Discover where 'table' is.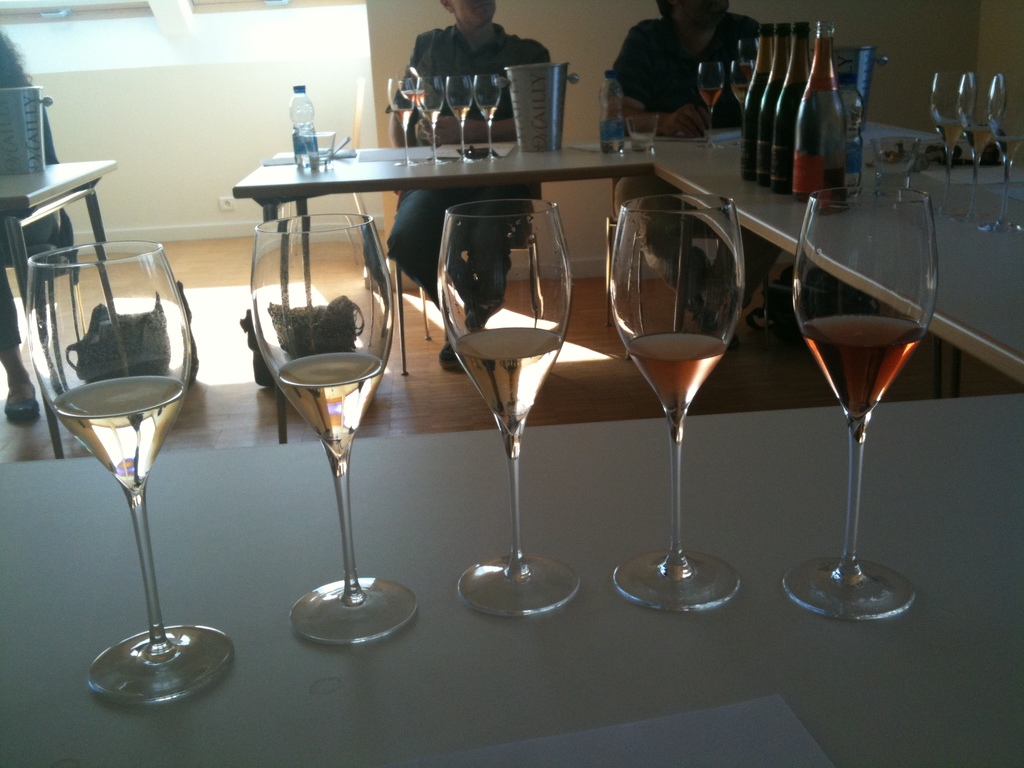
Discovered at <box>0,152,157,456</box>.
